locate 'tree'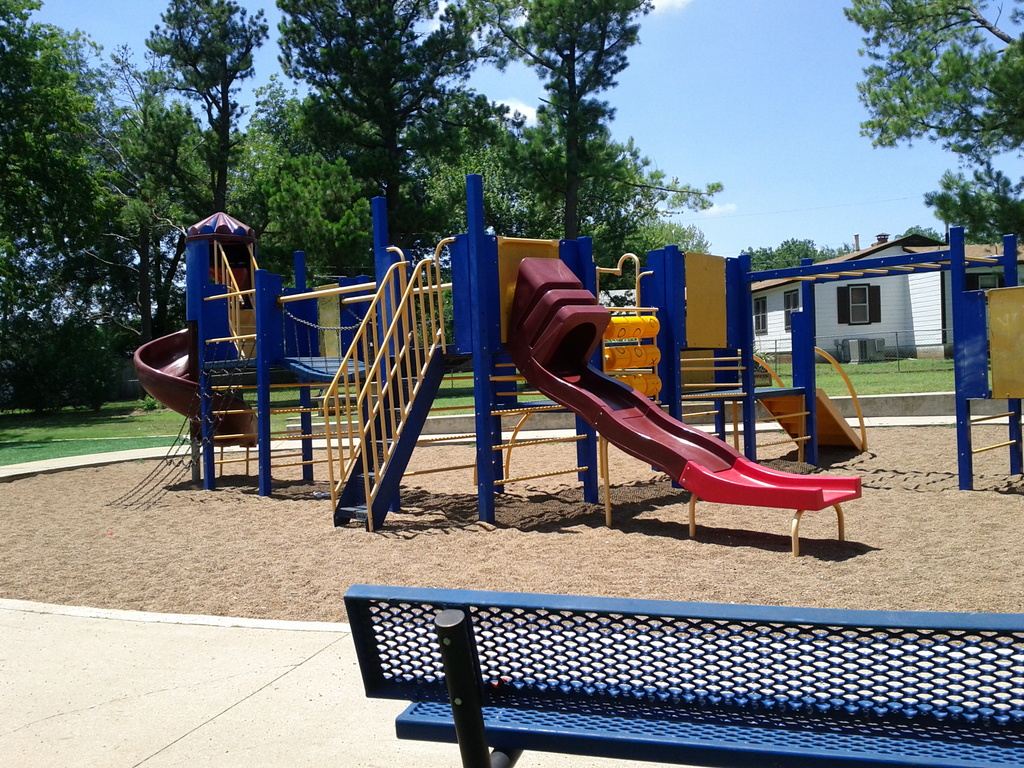
[842,0,1023,169]
